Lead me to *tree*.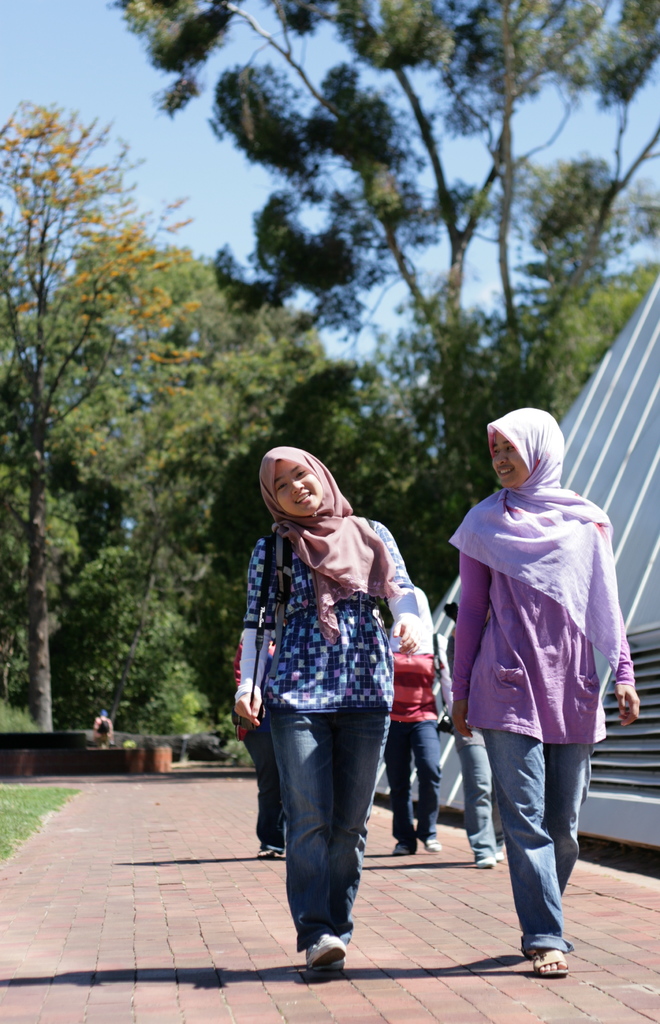
Lead to x1=1 y1=92 x2=340 y2=772.
